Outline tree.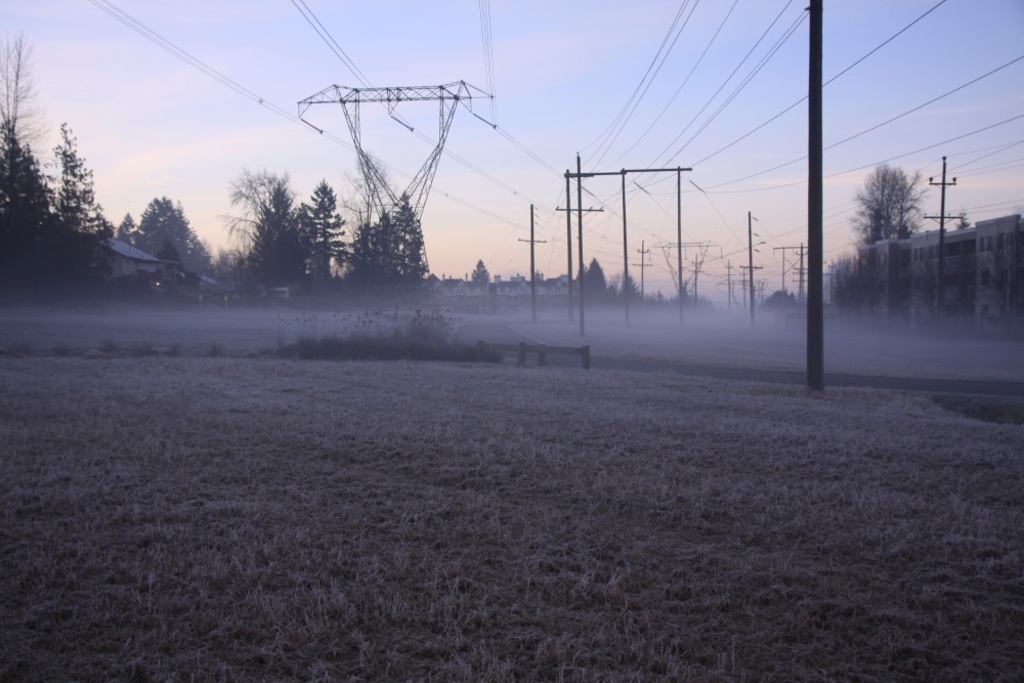
Outline: pyautogui.locateOnScreen(848, 186, 908, 248).
